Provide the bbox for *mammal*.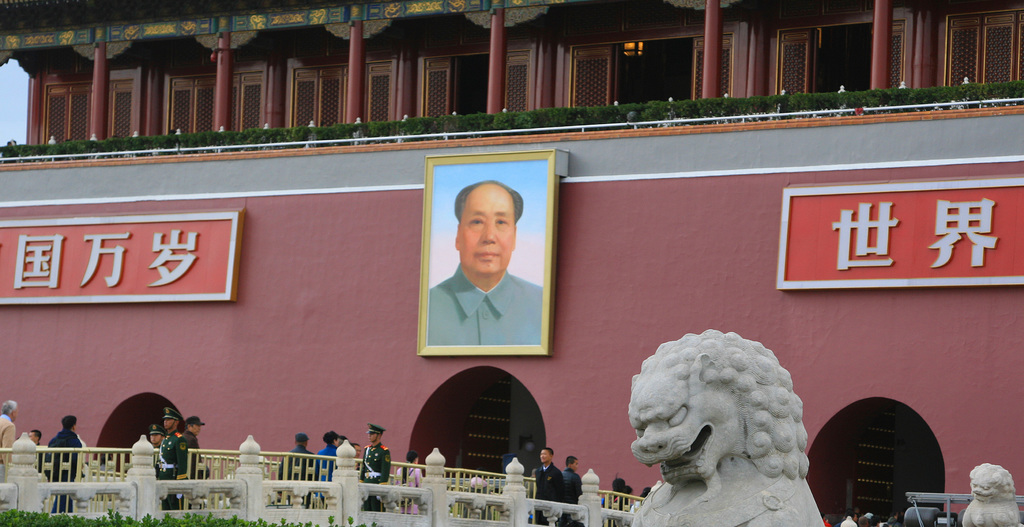
left=42, top=412, right=81, bottom=513.
